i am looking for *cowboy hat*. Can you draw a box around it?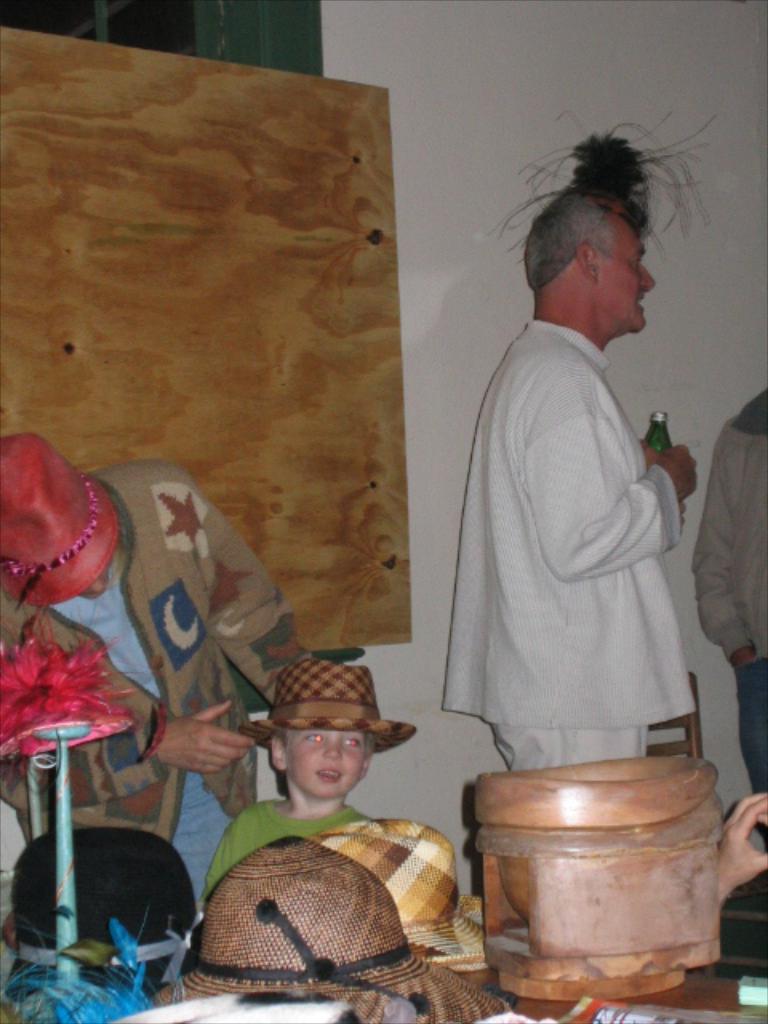
Sure, the bounding box is (left=226, top=666, right=410, bottom=790).
